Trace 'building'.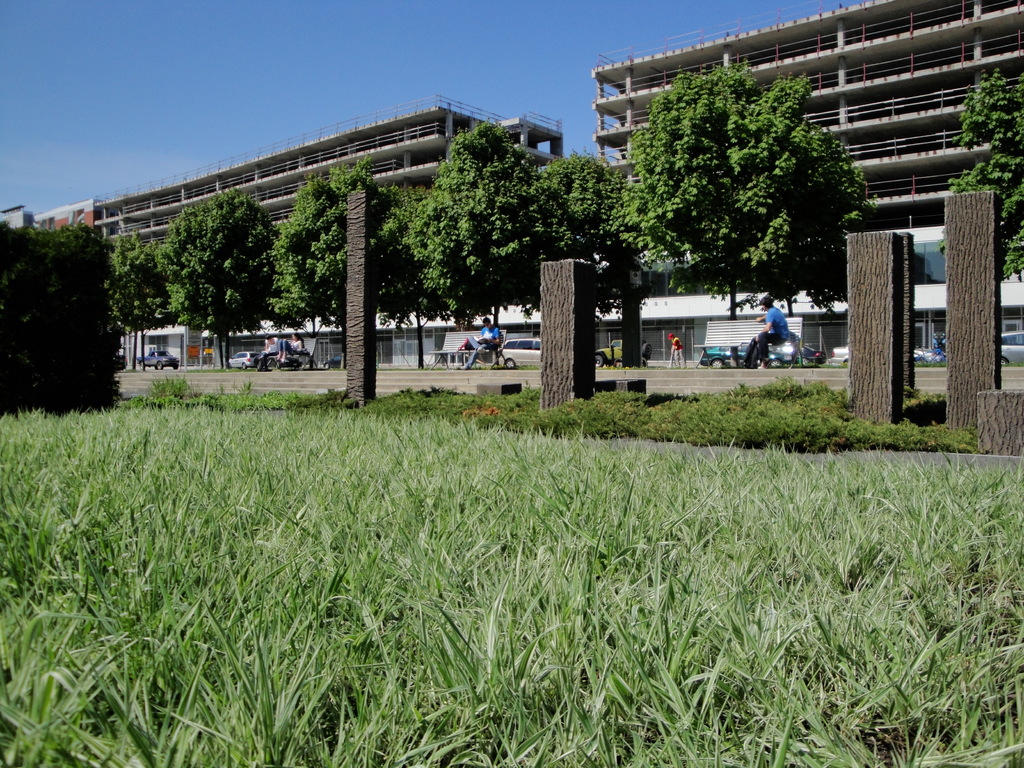
Traced to l=582, t=0, r=1023, b=365.
